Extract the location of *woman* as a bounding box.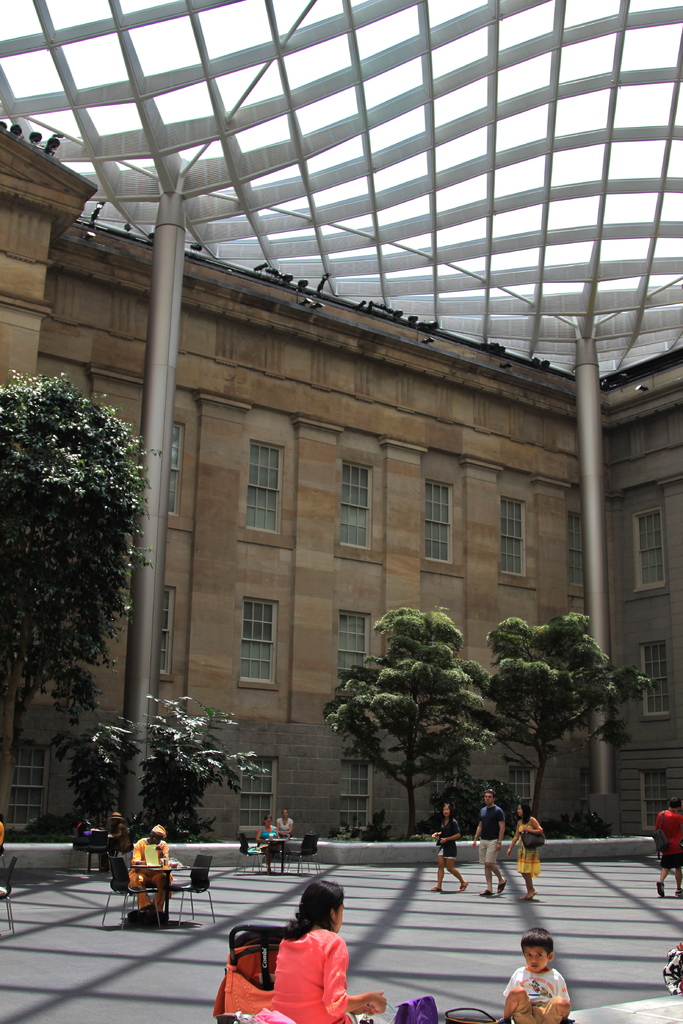
<region>269, 884, 388, 1023</region>.
